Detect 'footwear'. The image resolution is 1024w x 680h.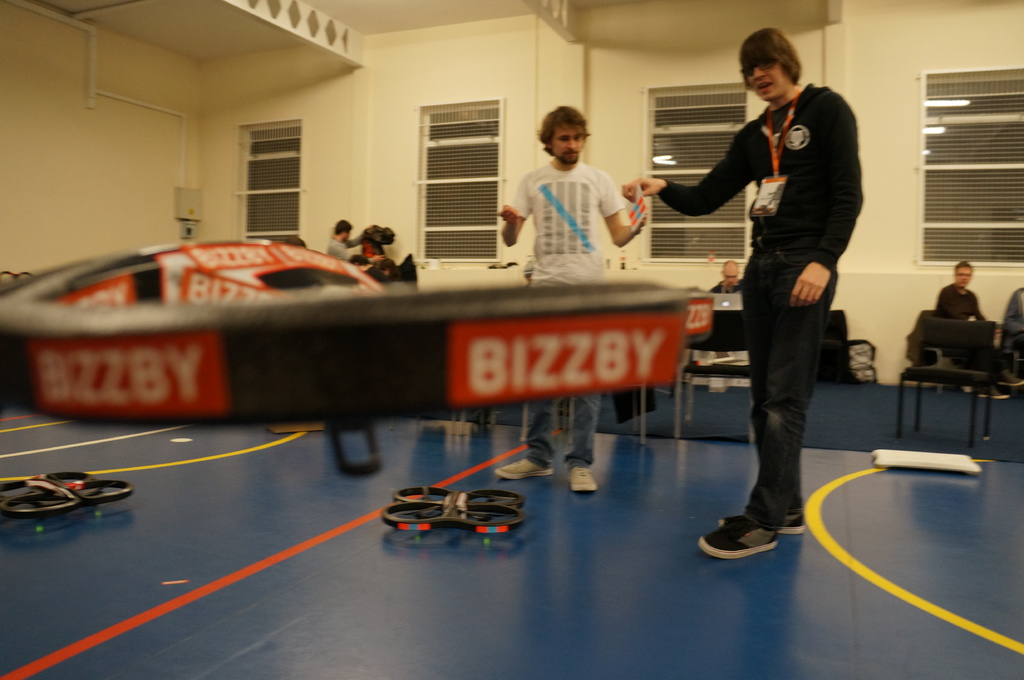
566, 464, 601, 493.
